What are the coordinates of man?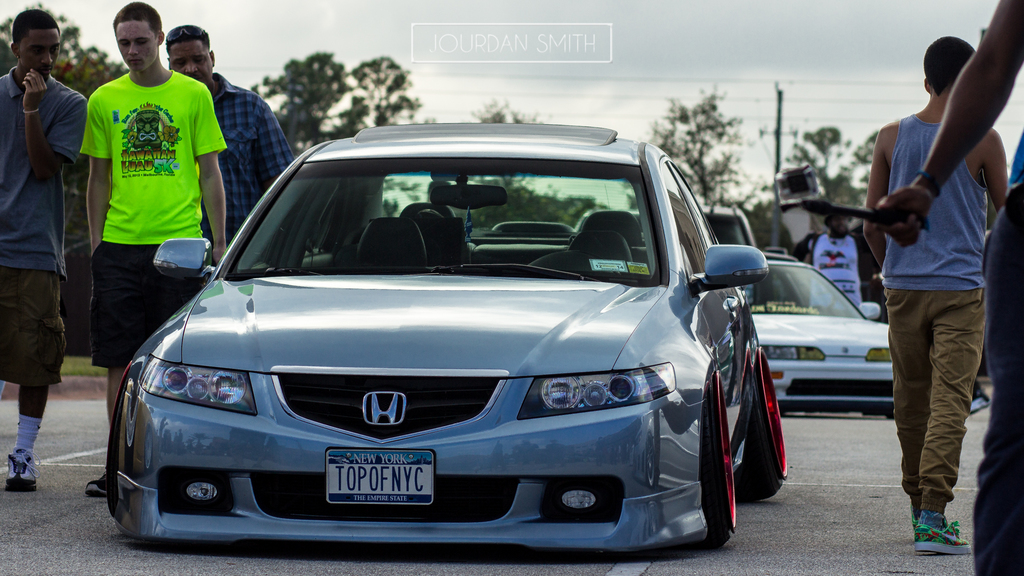
{"left": 866, "top": 35, "right": 1009, "bottom": 557}.
